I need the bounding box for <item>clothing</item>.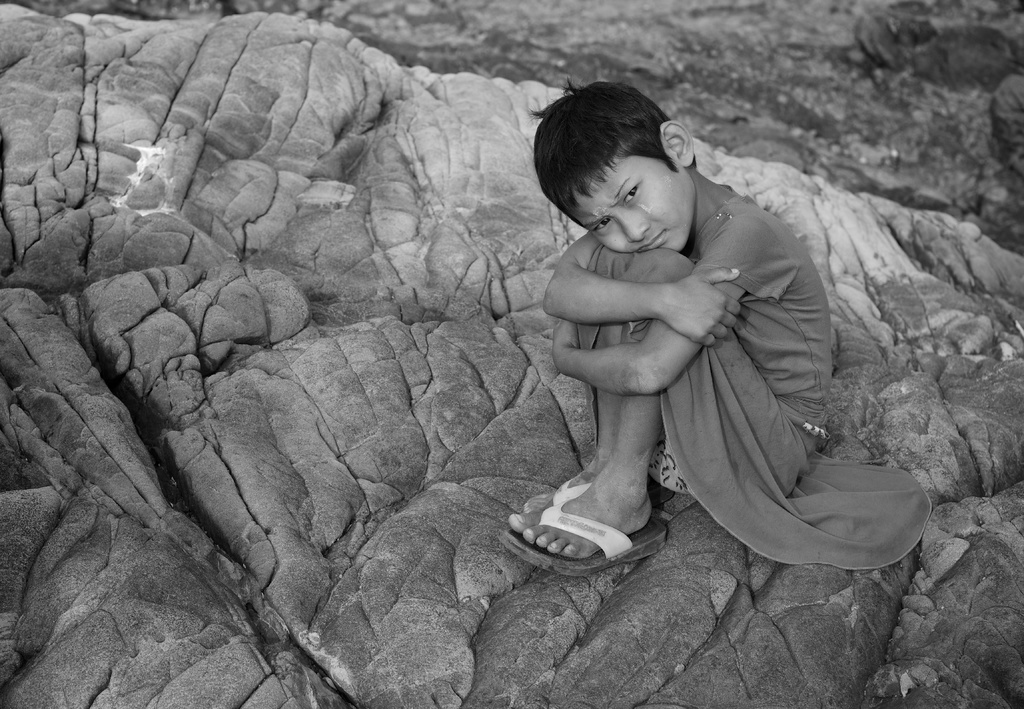
Here it is: [x1=440, y1=89, x2=889, y2=591].
